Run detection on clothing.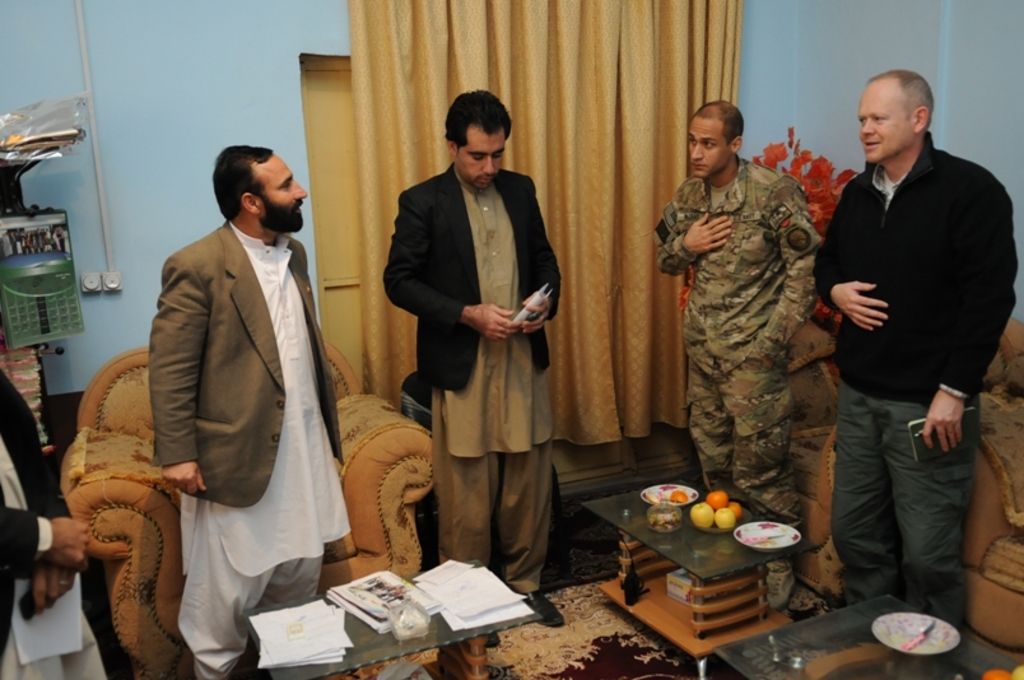
Result: detection(385, 166, 558, 579).
